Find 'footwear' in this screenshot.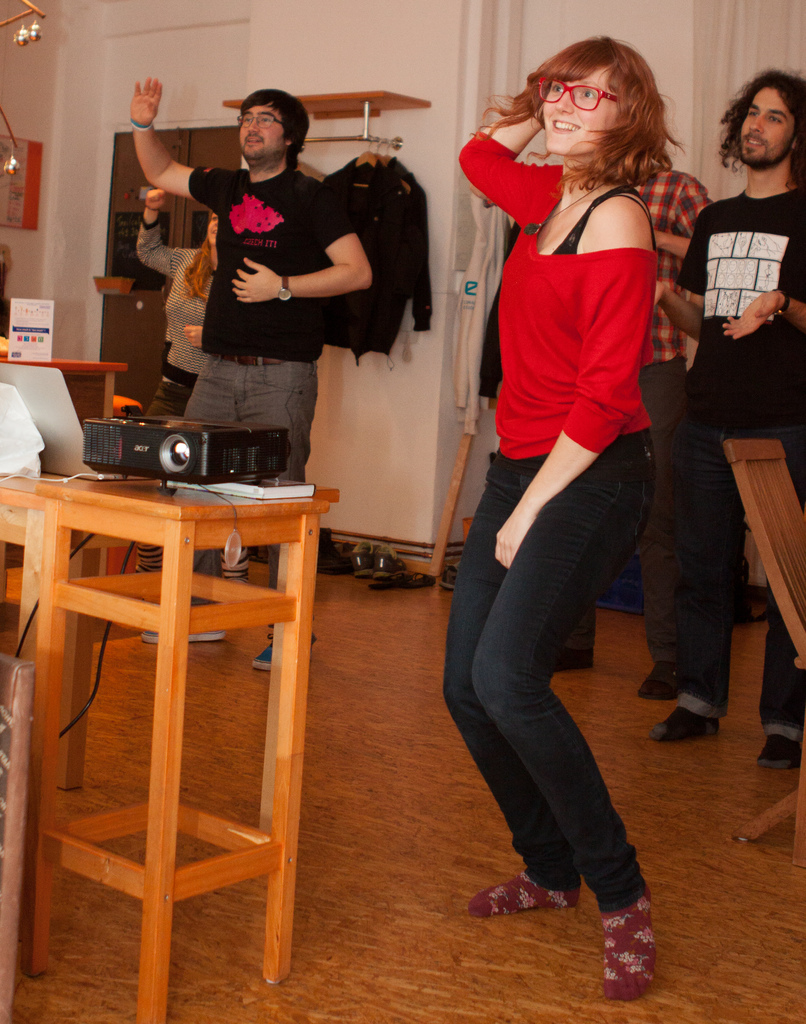
The bounding box for 'footwear' is [x1=406, y1=572, x2=436, y2=588].
